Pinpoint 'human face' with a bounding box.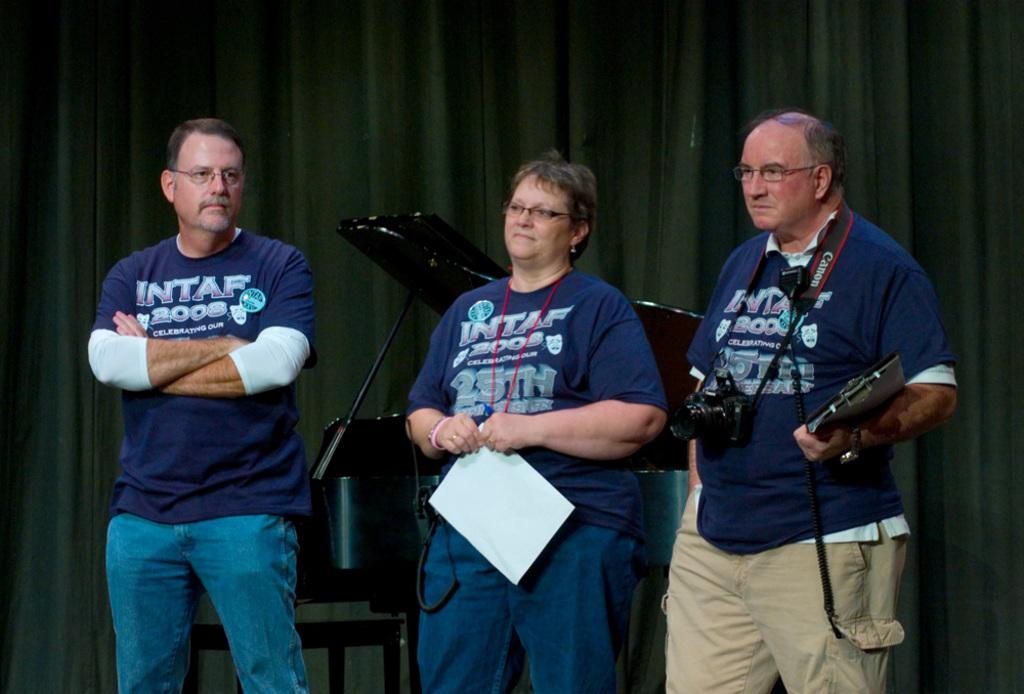
[452, 346, 470, 372].
